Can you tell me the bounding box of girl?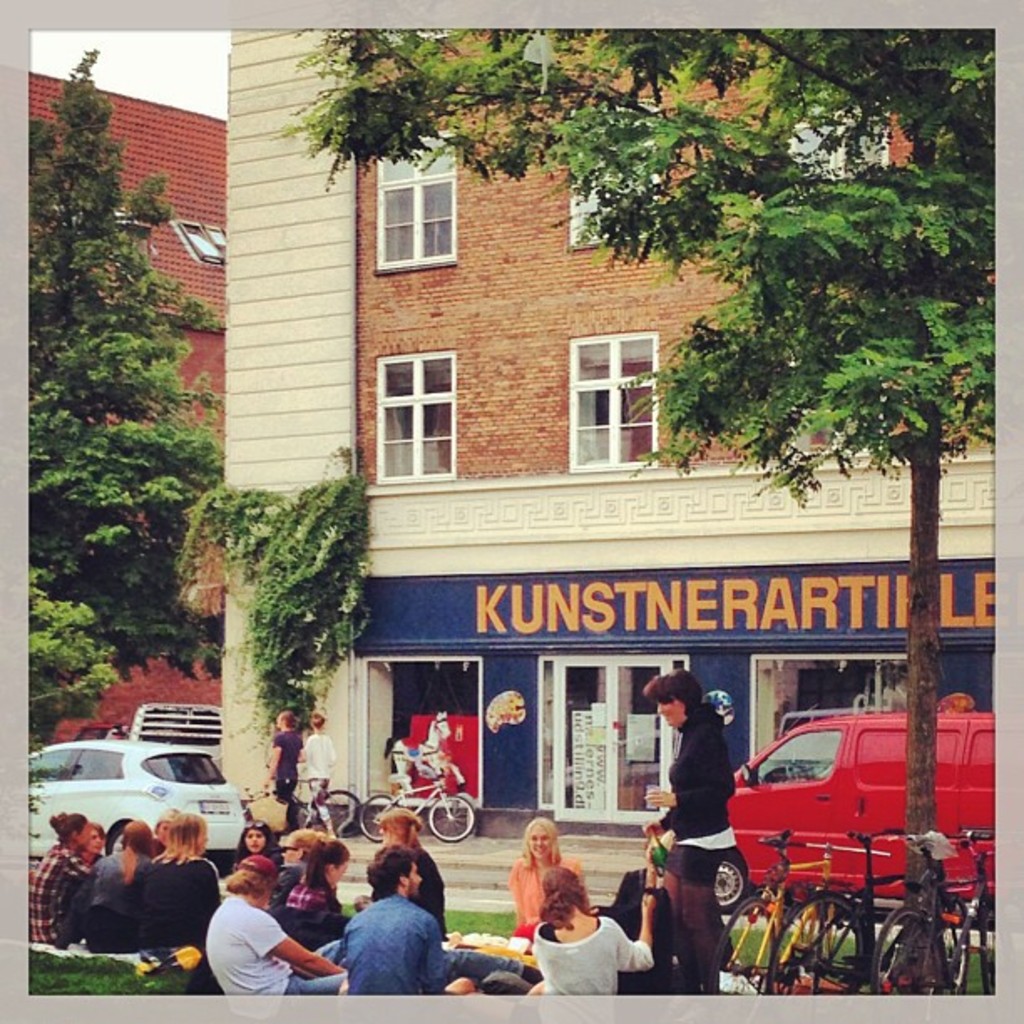
226 818 276 893.
